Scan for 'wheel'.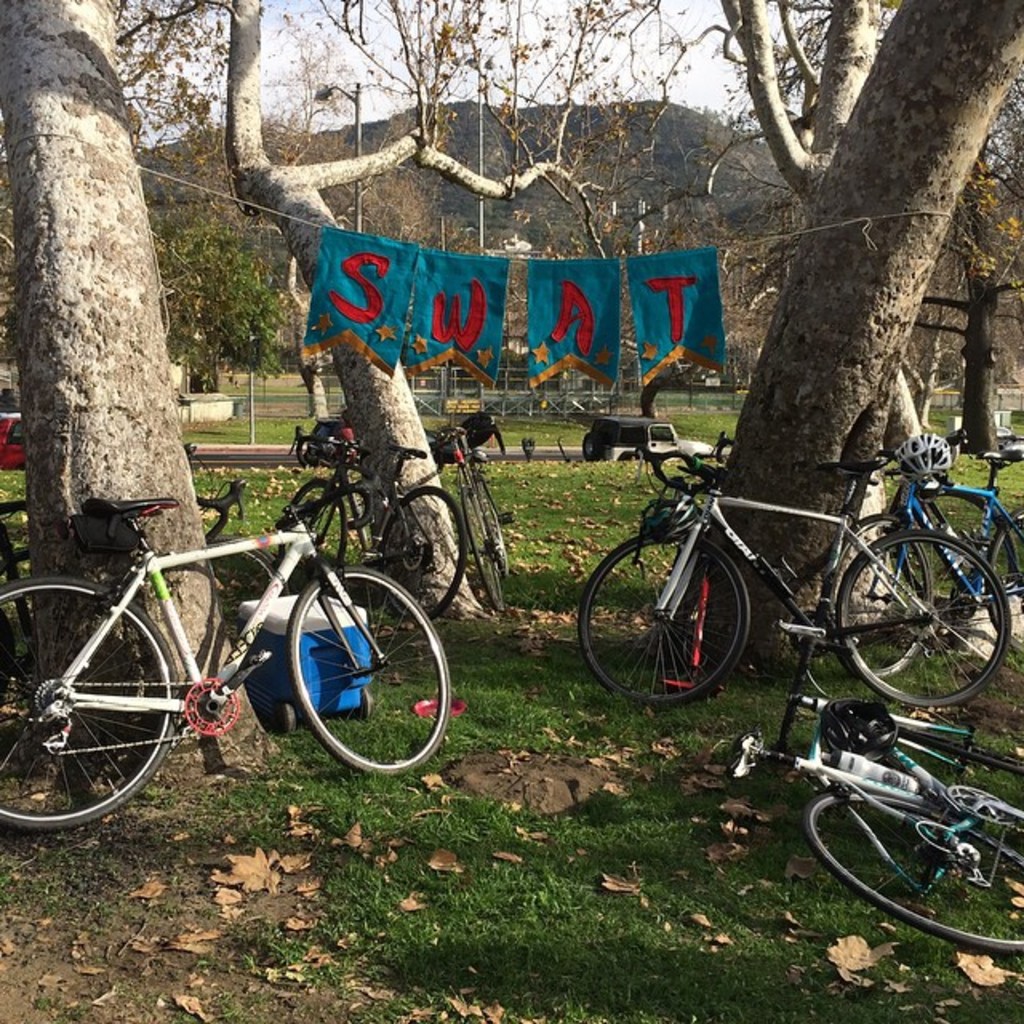
Scan result: l=986, t=504, r=1022, b=656.
